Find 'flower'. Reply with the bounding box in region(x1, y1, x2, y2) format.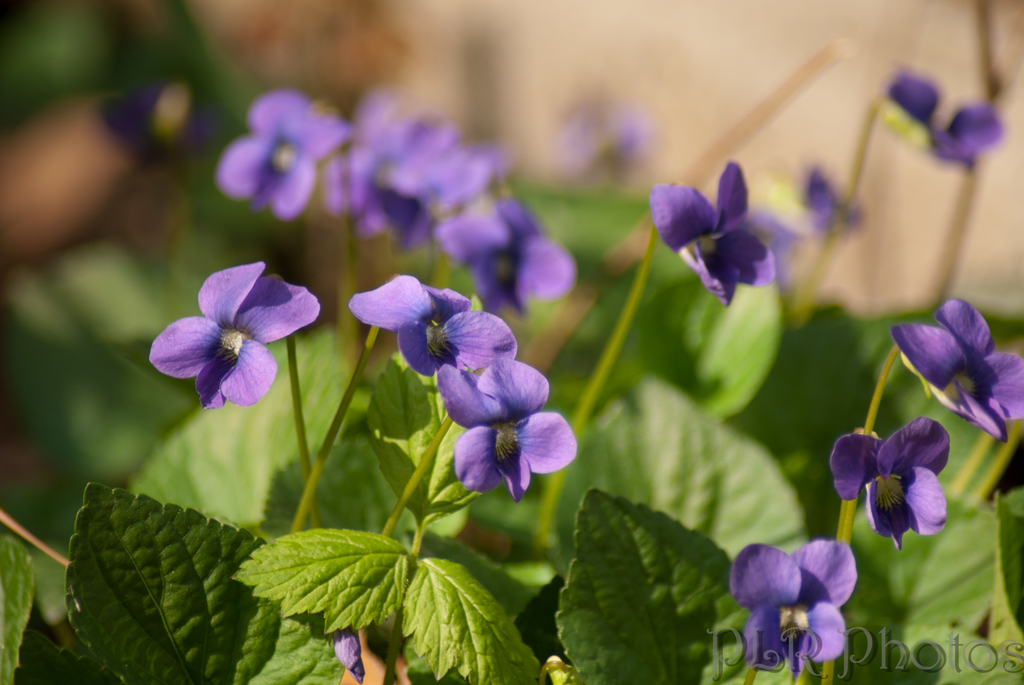
region(884, 70, 1011, 171).
